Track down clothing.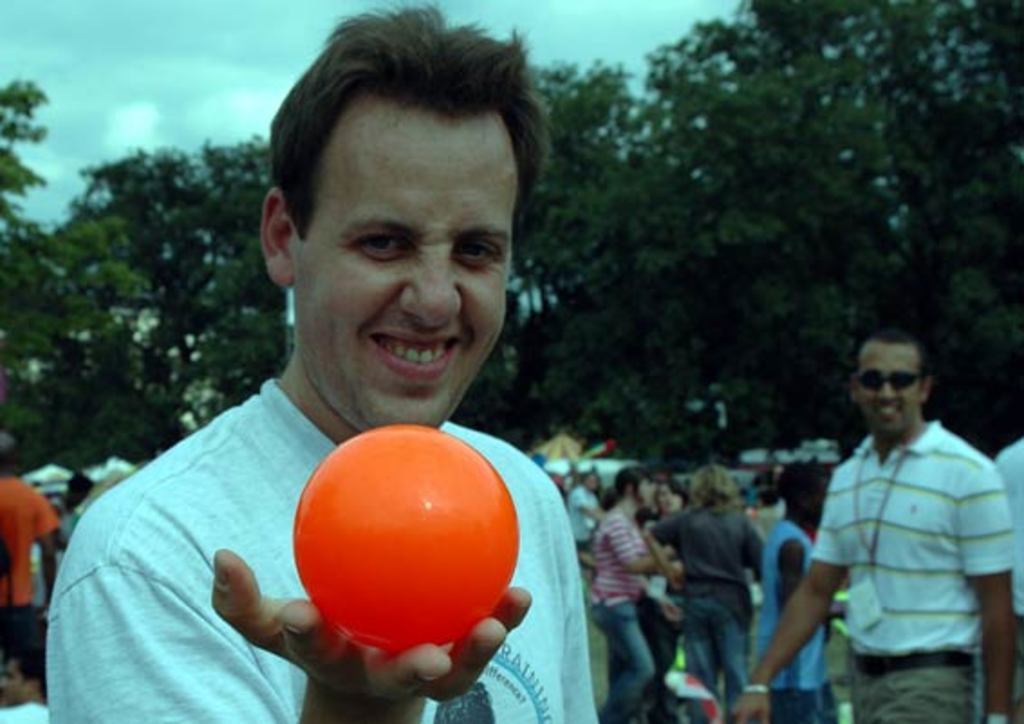
Tracked to left=54, top=498, right=101, bottom=542.
